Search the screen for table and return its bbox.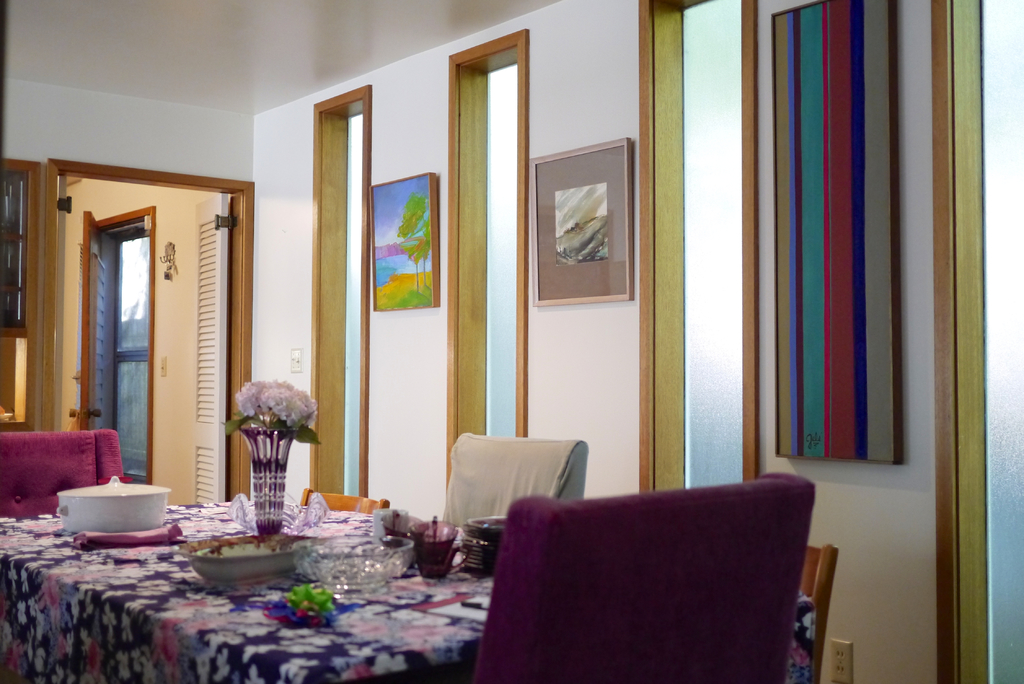
Found: (left=0, top=500, right=817, bottom=683).
